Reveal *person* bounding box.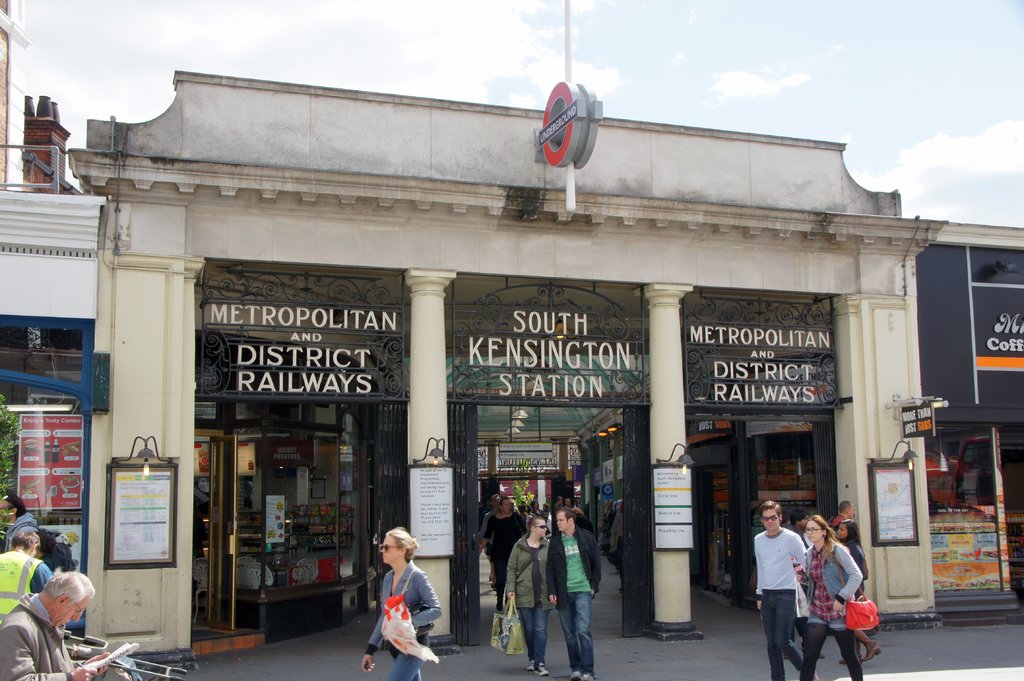
Revealed: 0, 491, 38, 551.
